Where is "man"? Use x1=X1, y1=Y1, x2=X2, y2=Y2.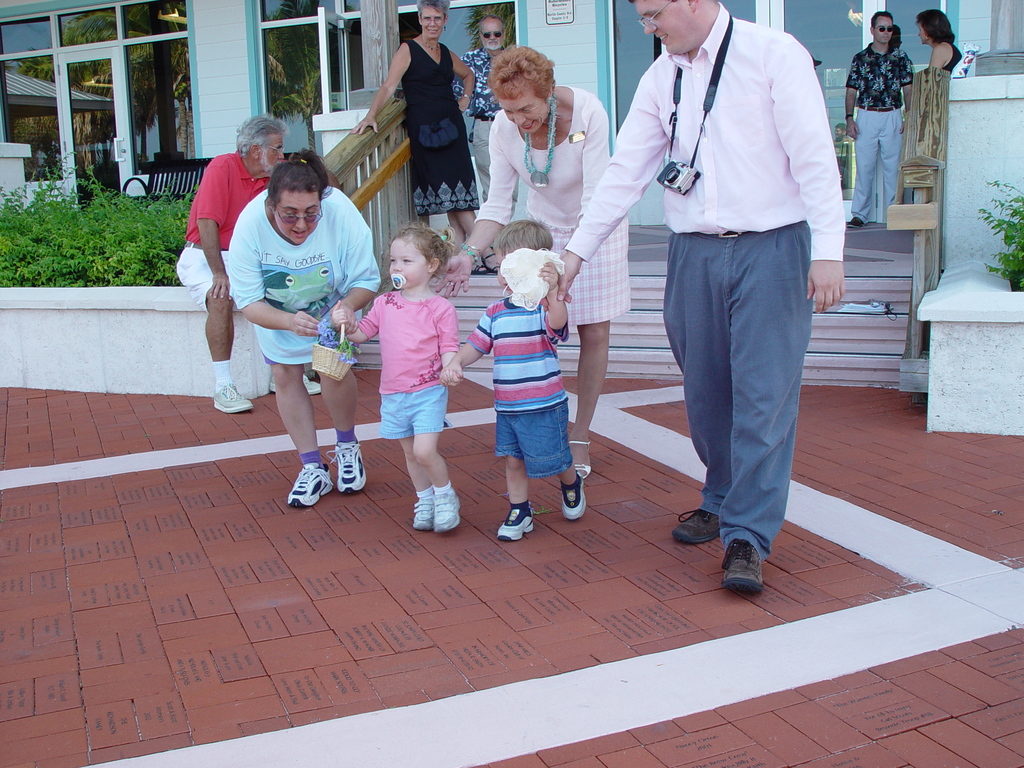
x1=453, y1=13, x2=511, y2=223.
